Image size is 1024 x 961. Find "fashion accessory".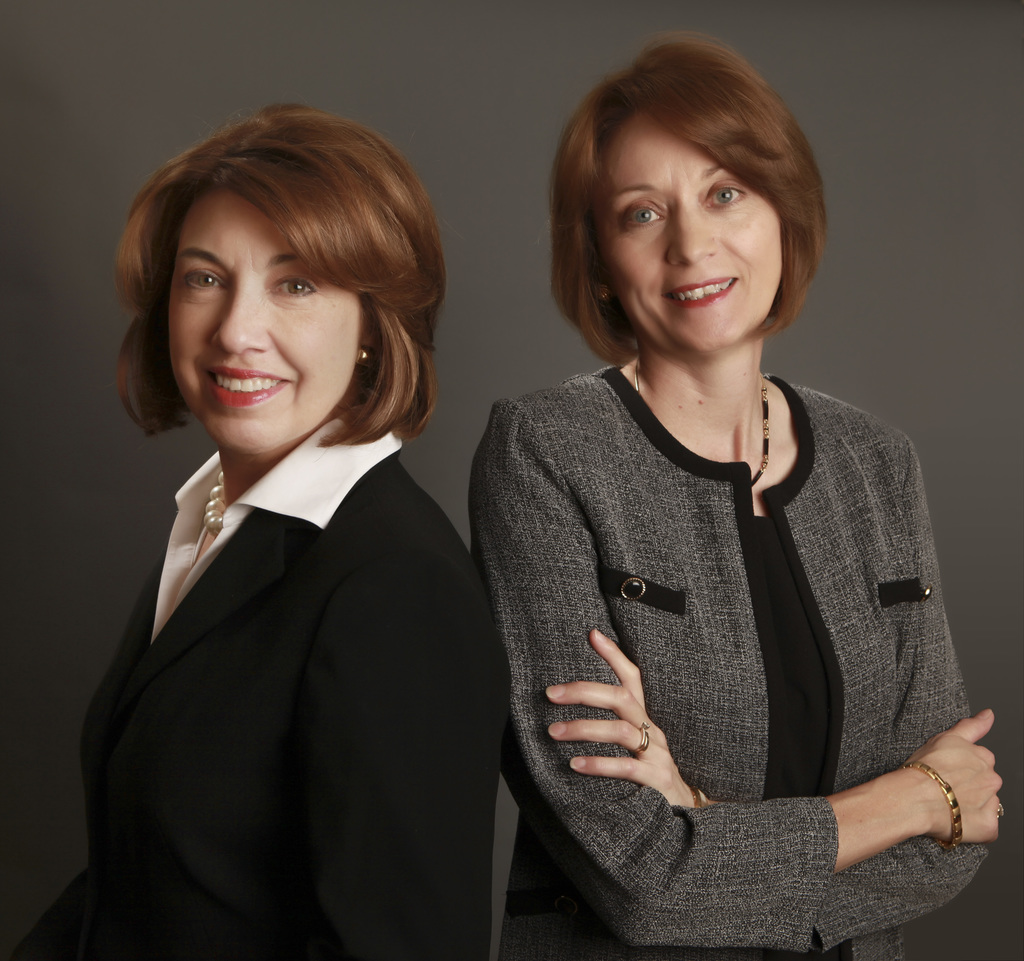
[x1=635, y1=721, x2=653, y2=760].
